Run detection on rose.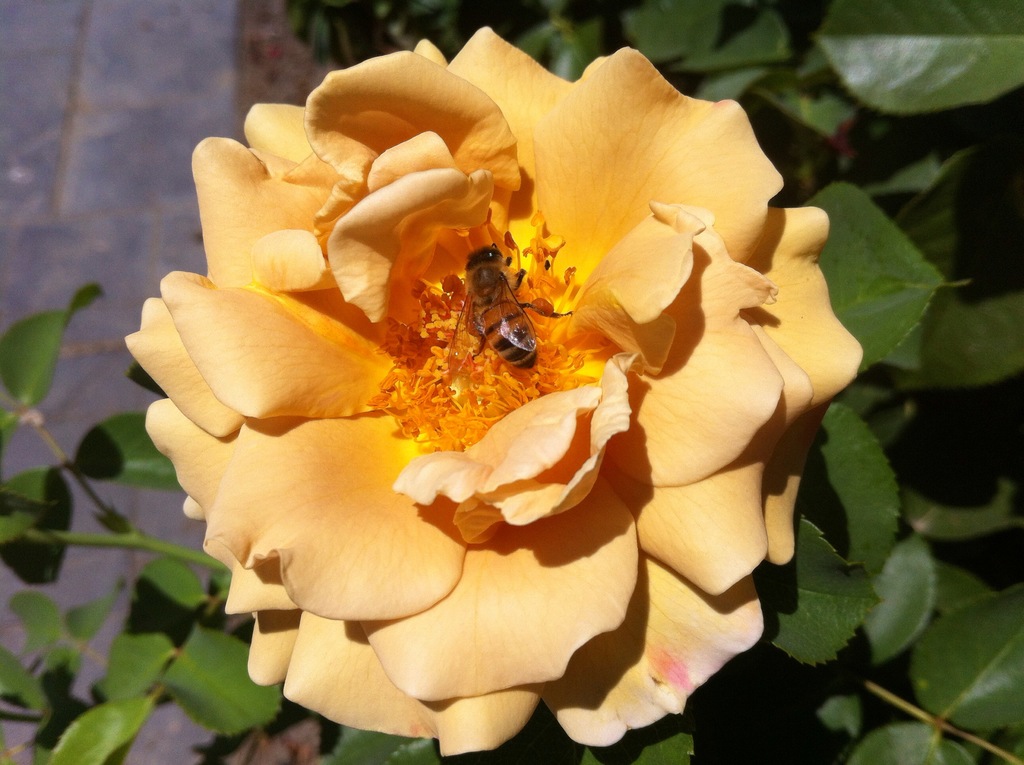
Result: <bbox>116, 28, 865, 761</bbox>.
